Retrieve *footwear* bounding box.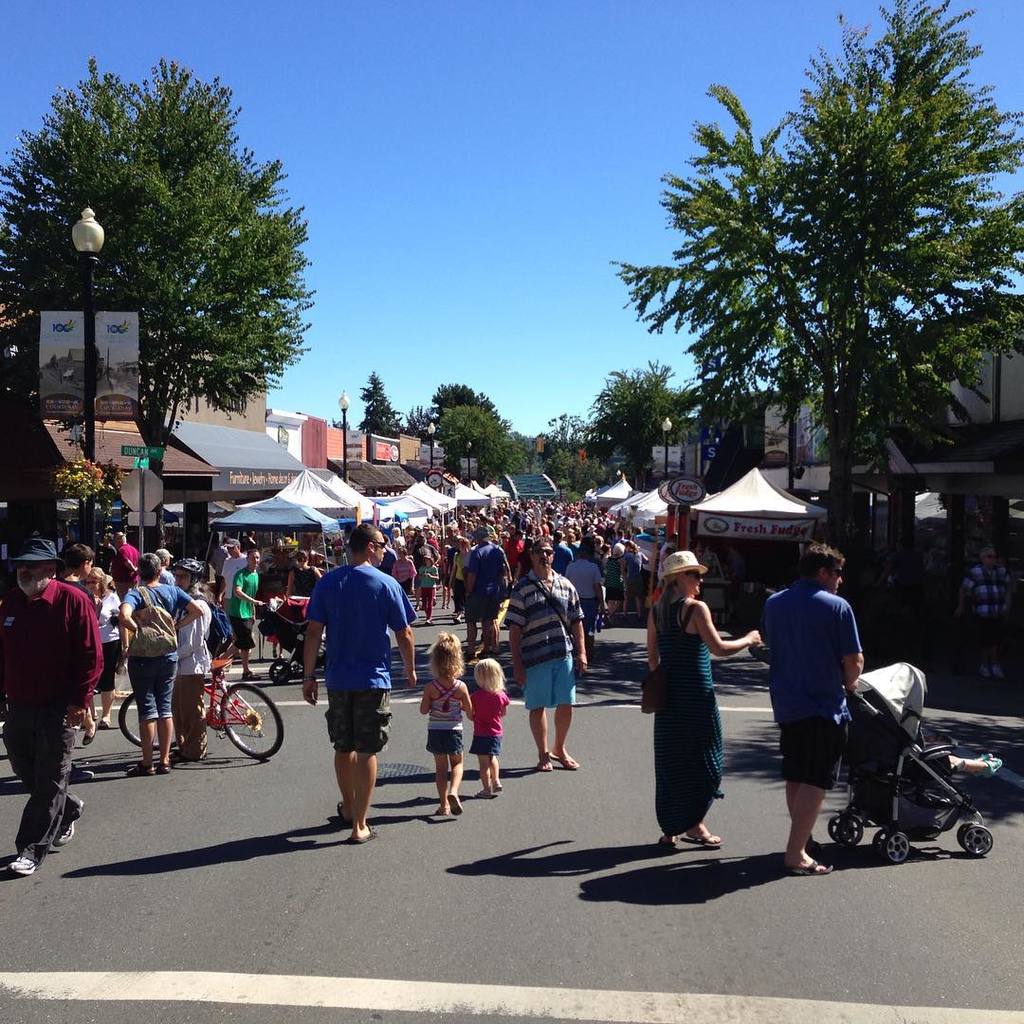
Bounding box: x1=7, y1=855, x2=37, y2=882.
